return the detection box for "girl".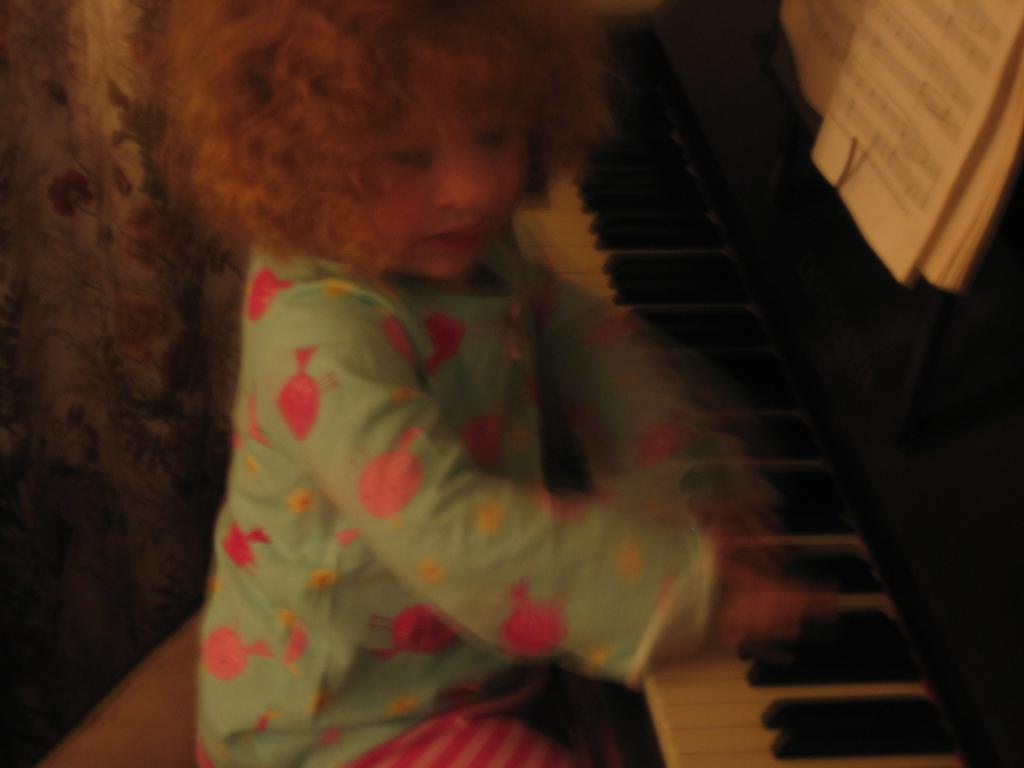
box(154, 0, 803, 767).
